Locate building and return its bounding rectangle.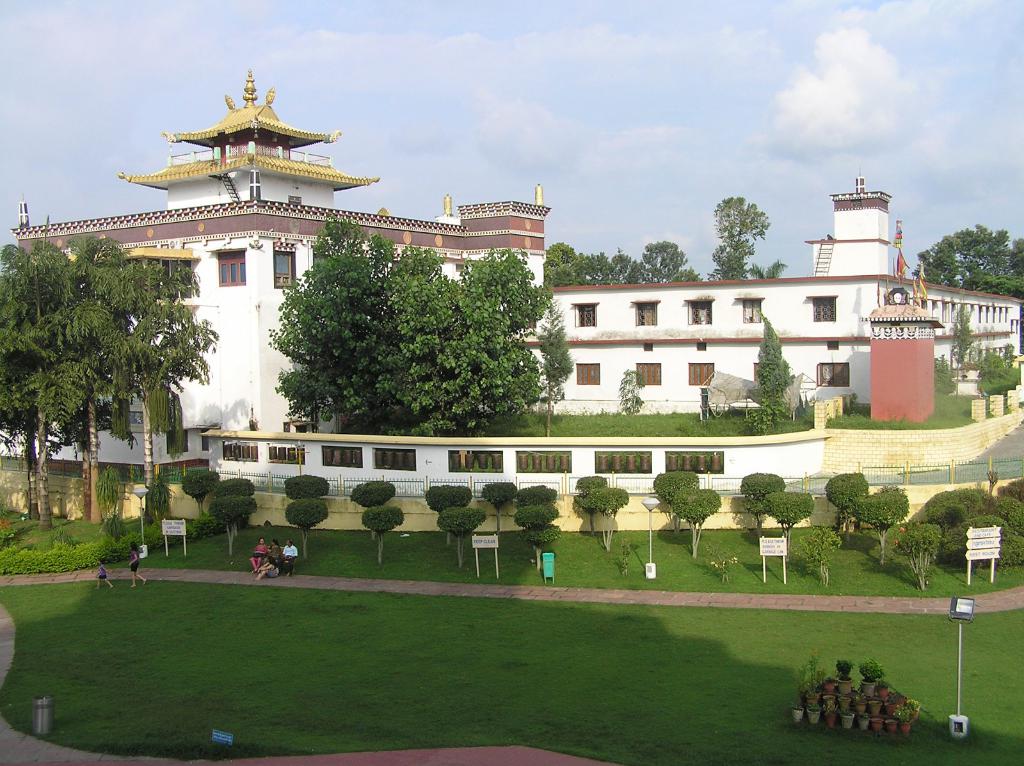
{"x1": 13, "y1": 68, "x2": 547, "y2": 465}.
